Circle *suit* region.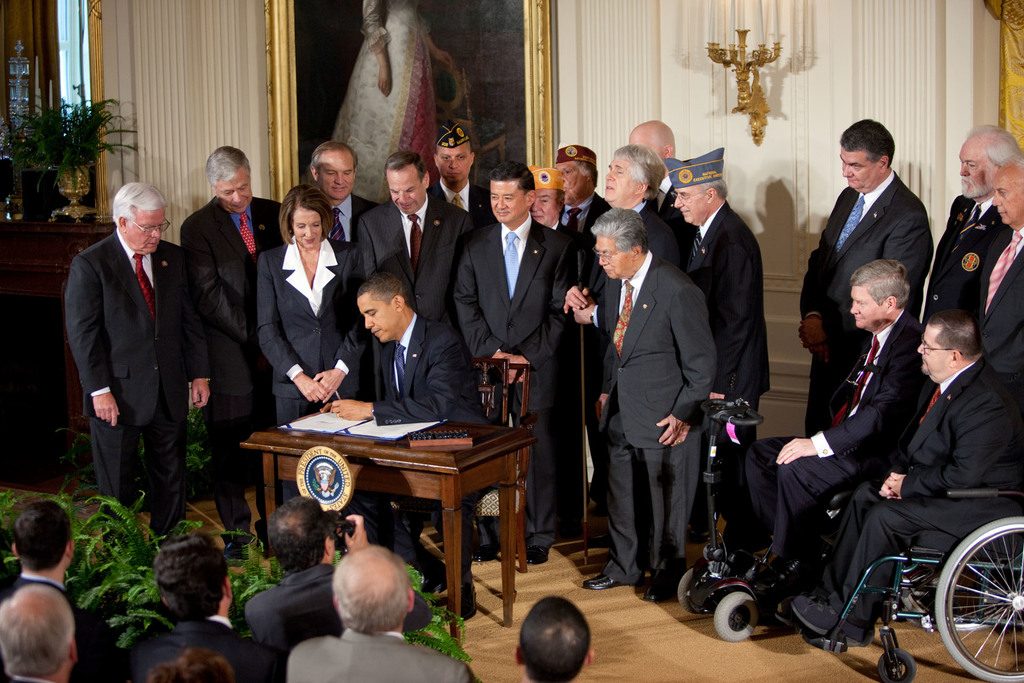
Region: l=799, t=165, r=936, b=431.
